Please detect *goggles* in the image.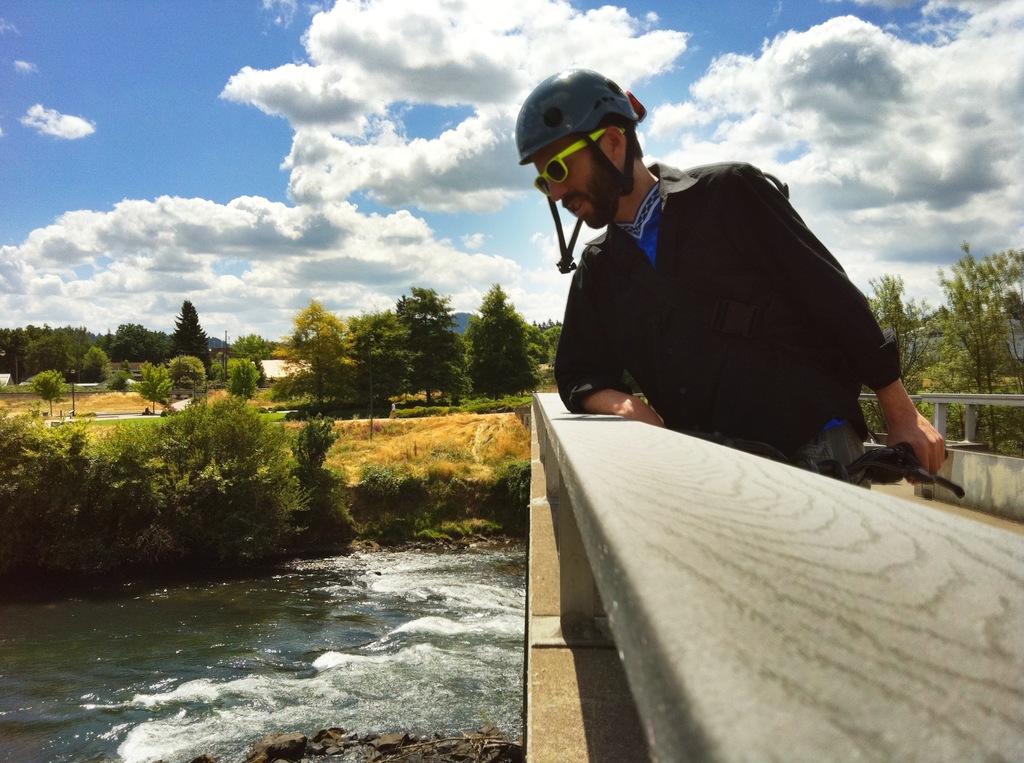
bbox=[529, 125, 632, 199].
